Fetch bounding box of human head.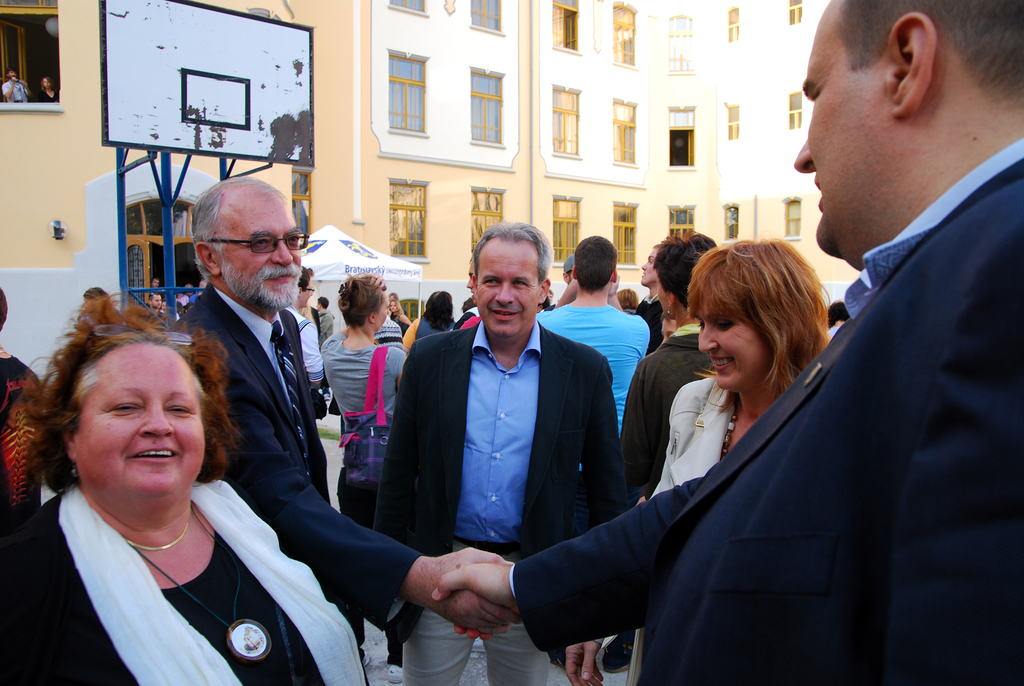
Bbox: <region>617, 286, 637, 311</region>.
